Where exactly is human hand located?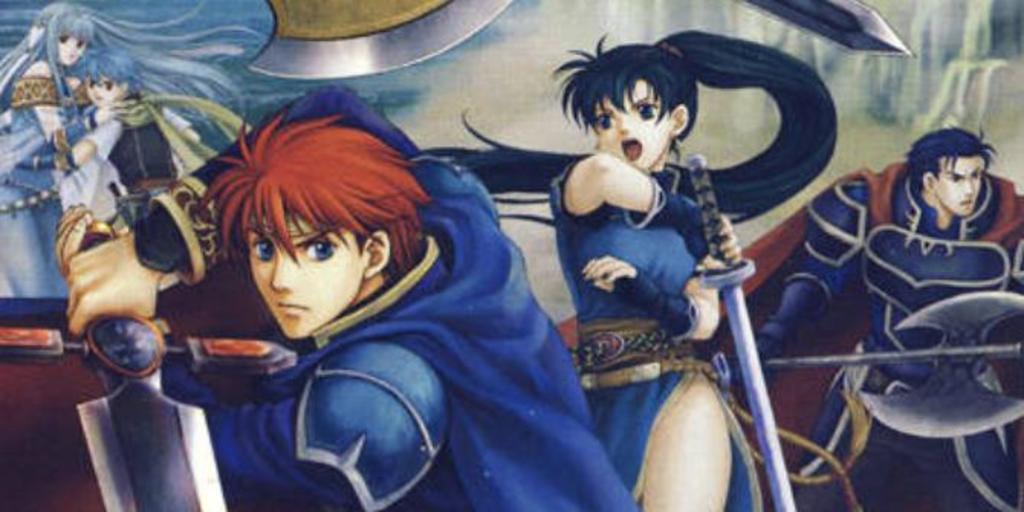
Its bounding box is detection(679, 199, 744, 274).
